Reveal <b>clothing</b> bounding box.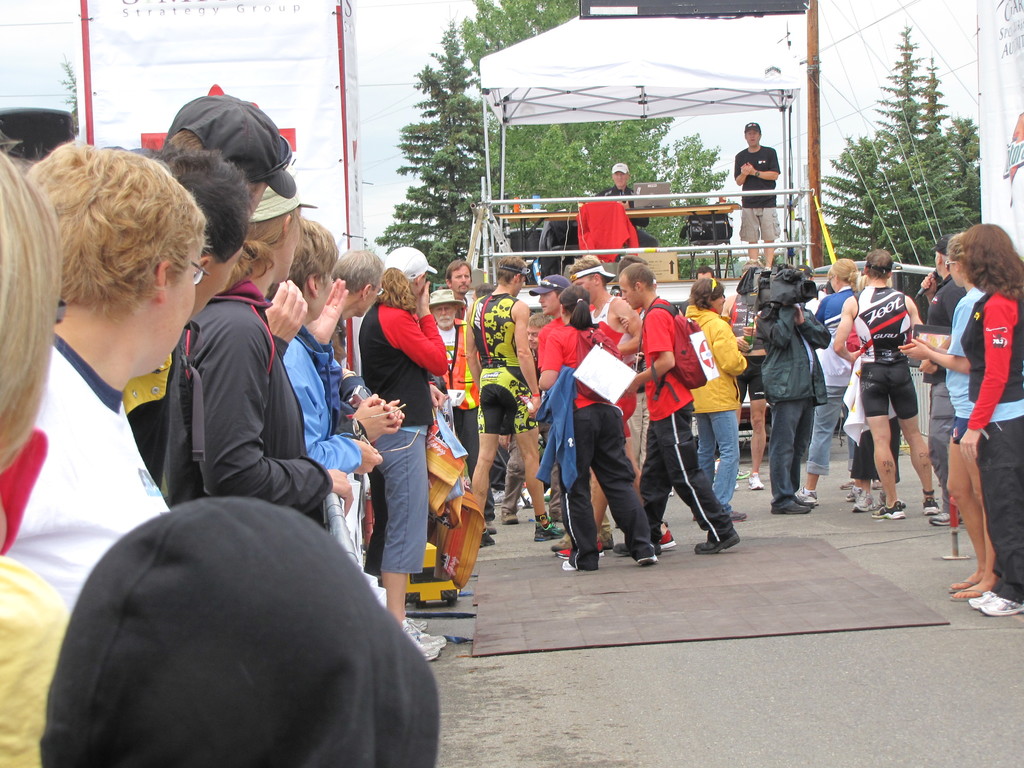
Revealed: {"x1": 633, "y1": 292, "x2": 739, "y2": 547}.
